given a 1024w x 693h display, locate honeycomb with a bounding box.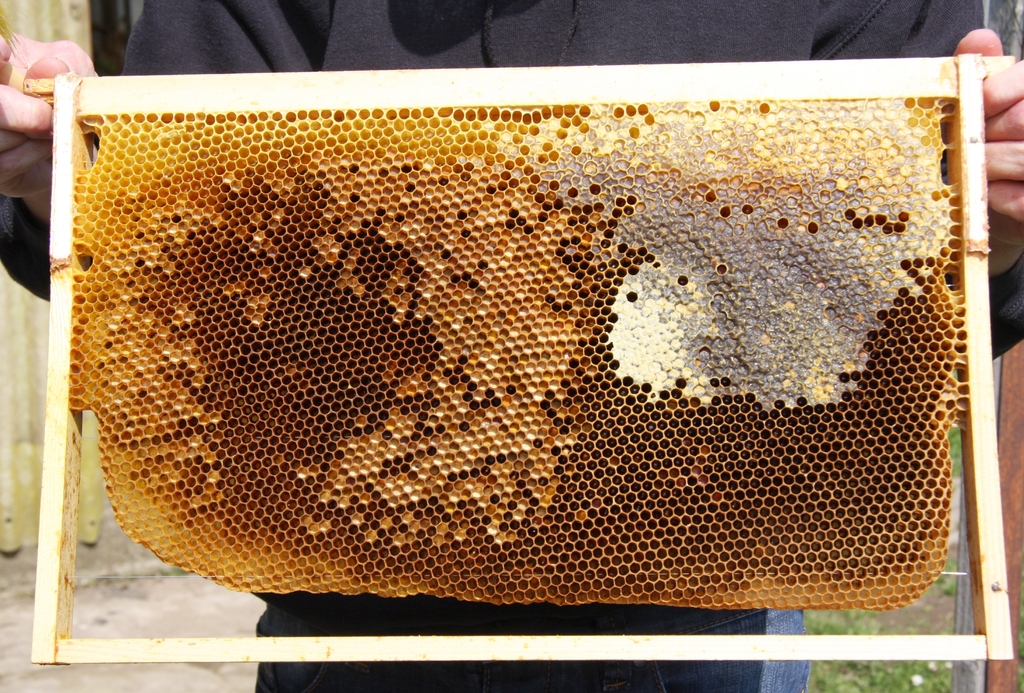
Located: bbox(74, 98, 955, 610).
